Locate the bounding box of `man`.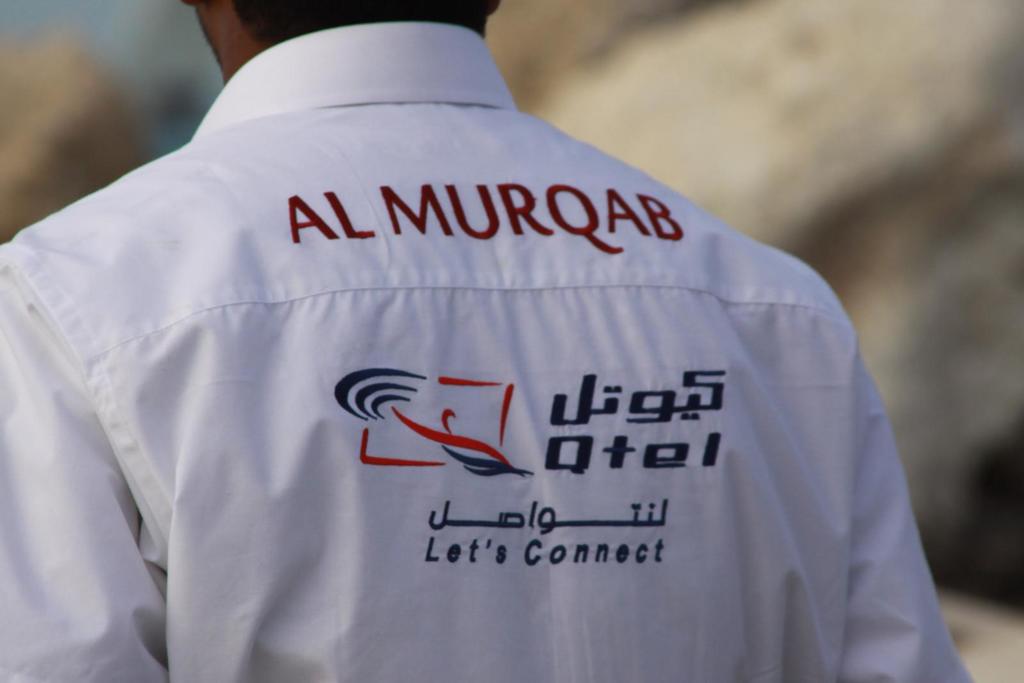
Bounding box: locate(33, 0, 973, 682).
